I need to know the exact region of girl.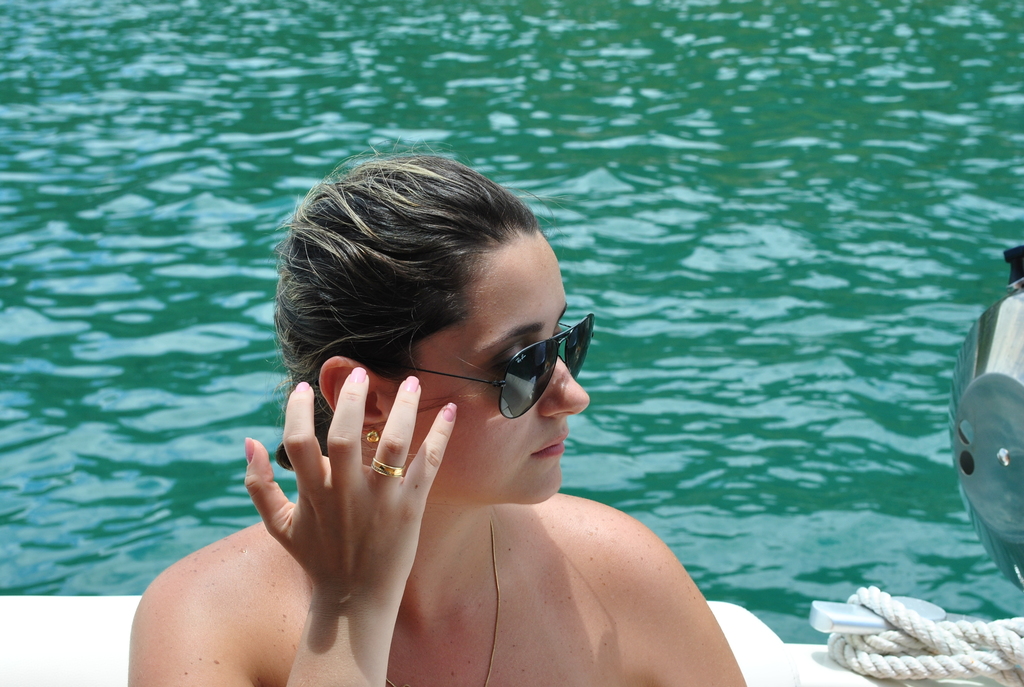
Region: [123, 143, 745, 686].
